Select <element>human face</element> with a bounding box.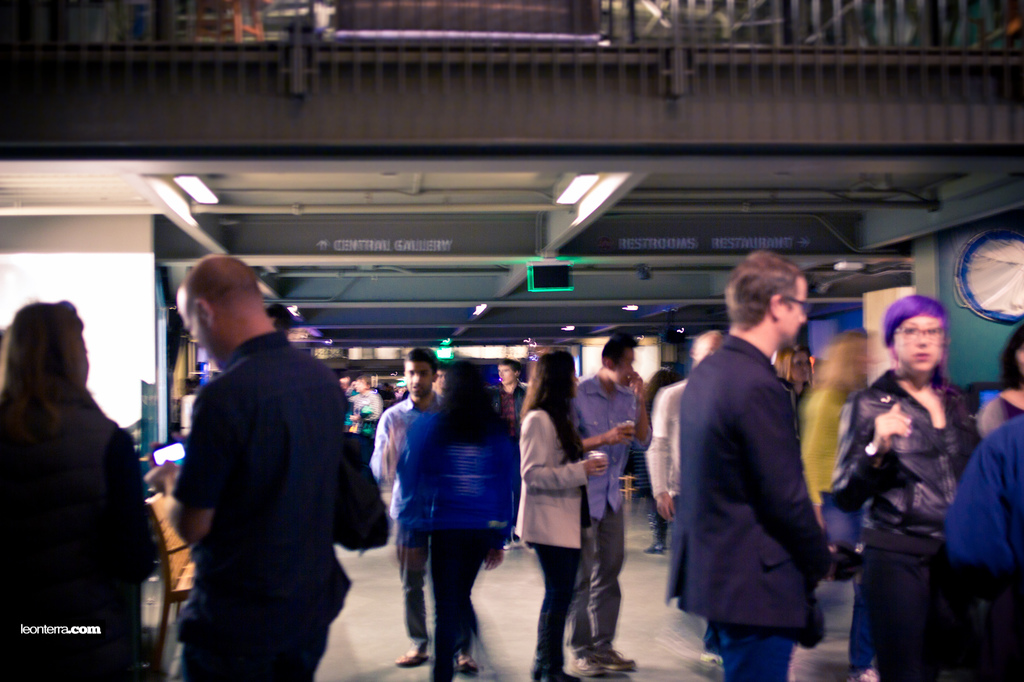
bbox=[410, 362, 429, 397].
